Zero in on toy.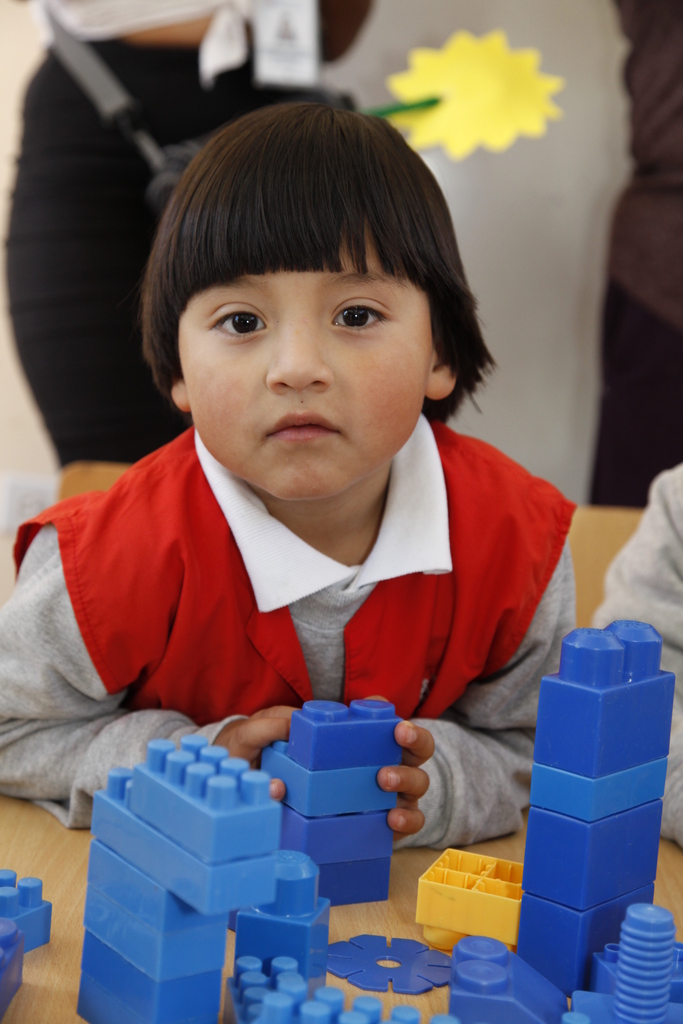
Zeroed in: {"left": 568, "top": 892, "right": 682, "bottom": 1023}.
